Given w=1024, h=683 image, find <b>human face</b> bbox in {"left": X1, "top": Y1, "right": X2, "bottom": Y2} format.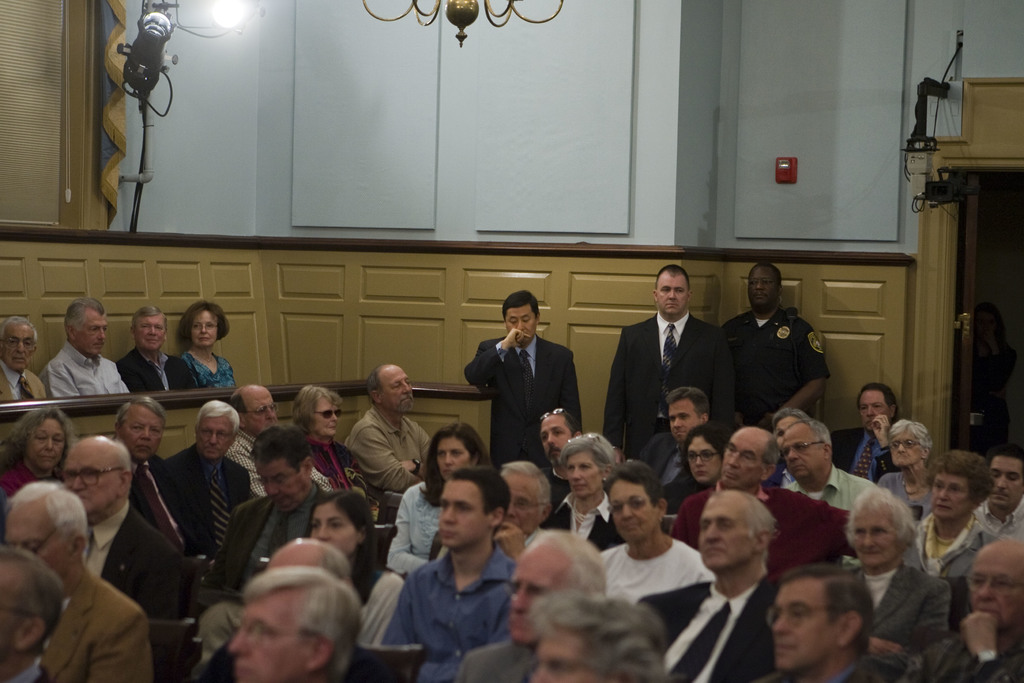
{"left": 440, "top": 473, "right": 491, "bottom": 552}.
